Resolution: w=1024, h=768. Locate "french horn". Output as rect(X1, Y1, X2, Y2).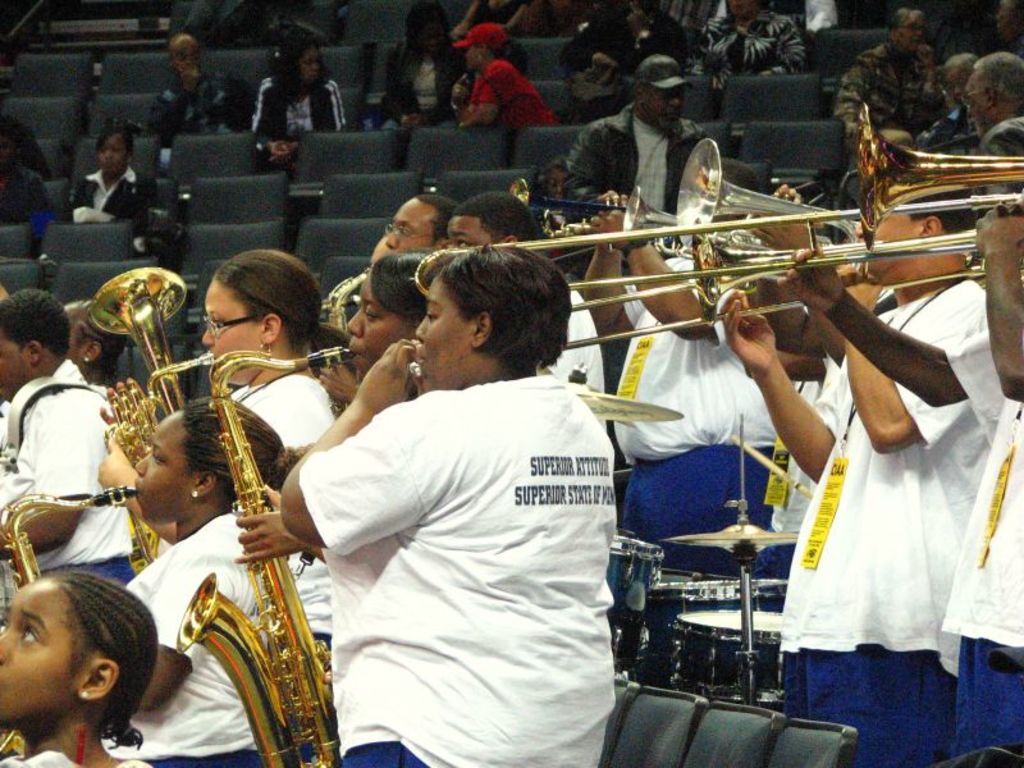
rect(165, 344, 347, 767).
